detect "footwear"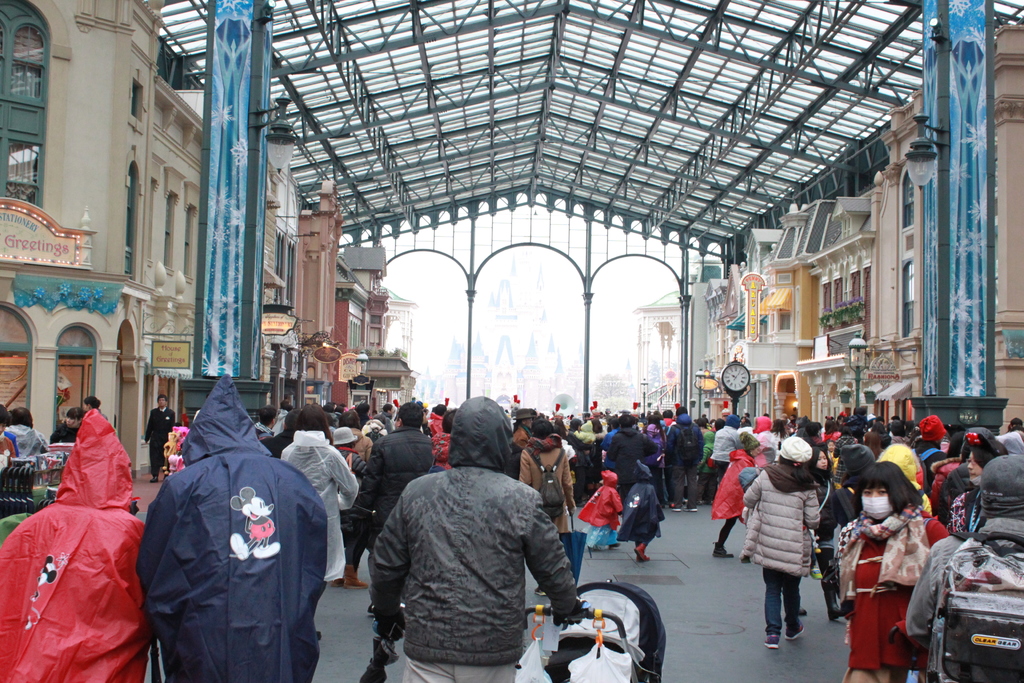
<region>332, 574, 348, 580</region>
